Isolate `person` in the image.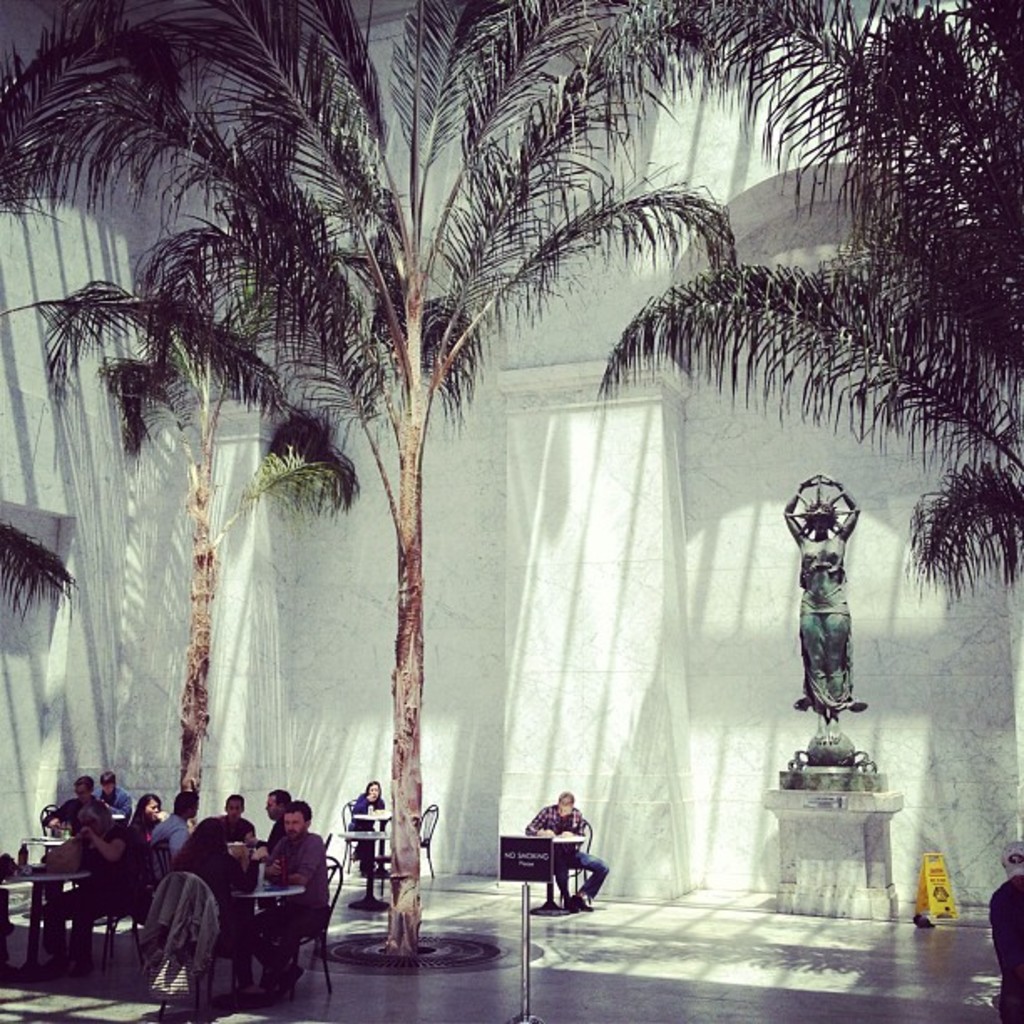
Isolated region: (x1=90, y1=770, x2=131, y2=818).
